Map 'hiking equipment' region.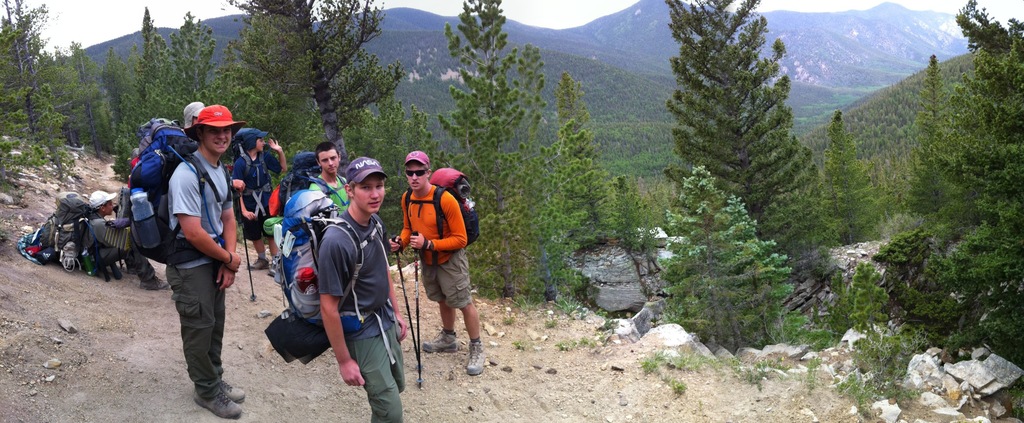
Mapped to x1=220 y1=131 x2=270 y2=212.
